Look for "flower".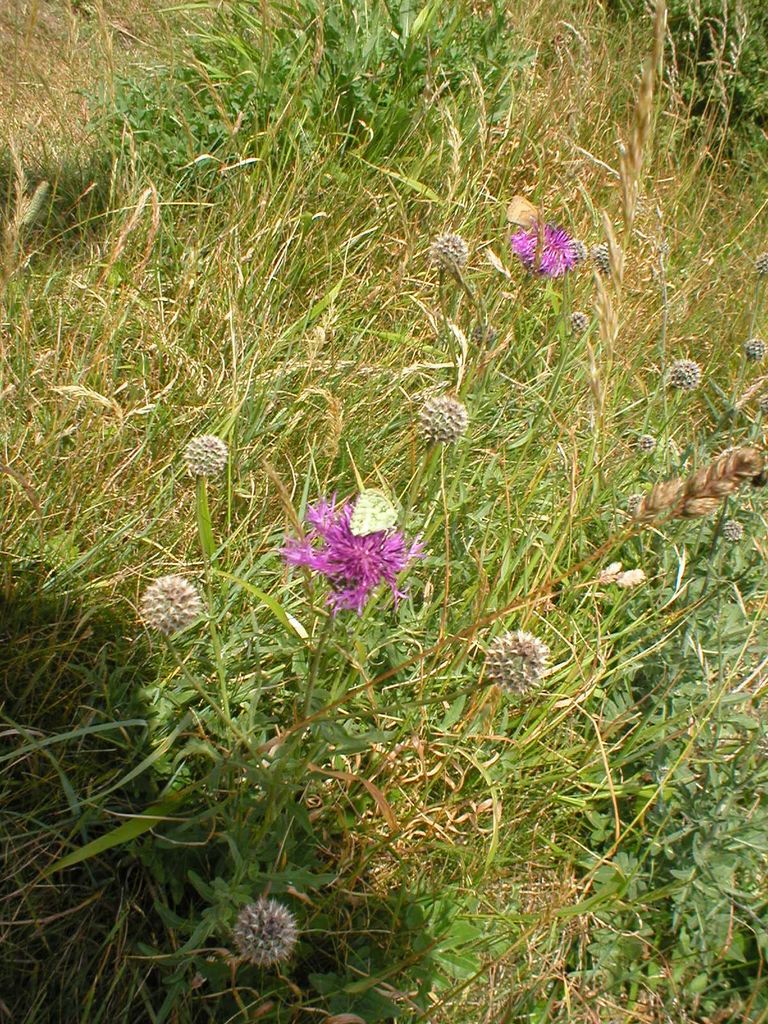
Found: crop(283, 492, 429, 611).
